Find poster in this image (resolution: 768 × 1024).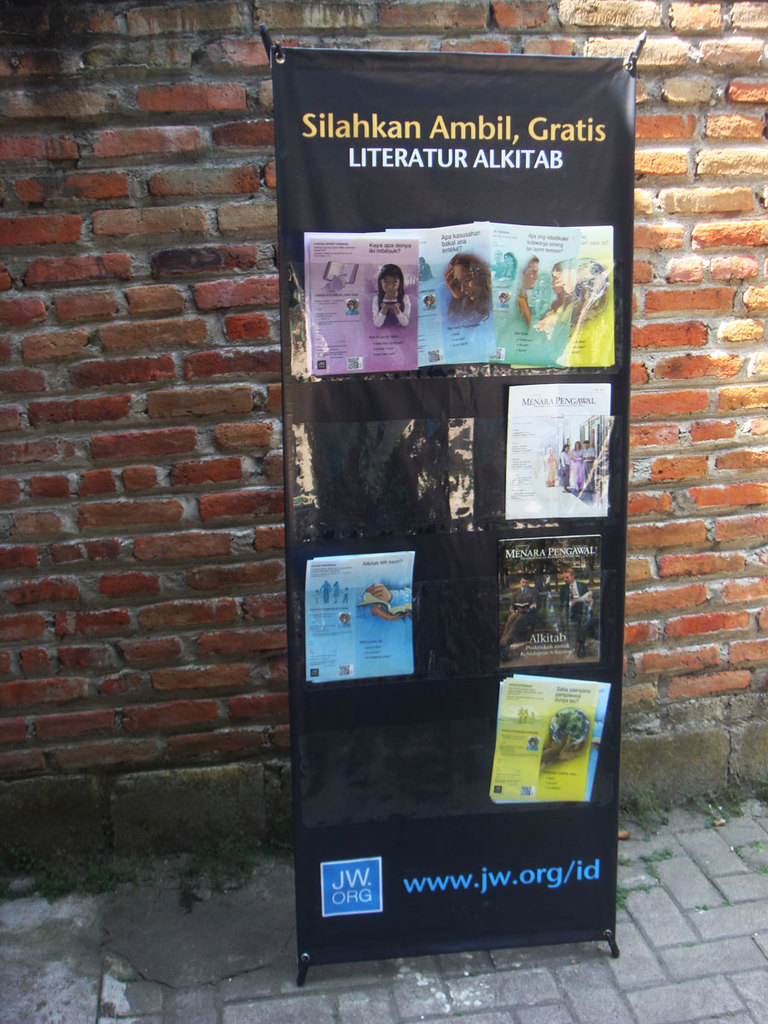
(304,233,417,379).
